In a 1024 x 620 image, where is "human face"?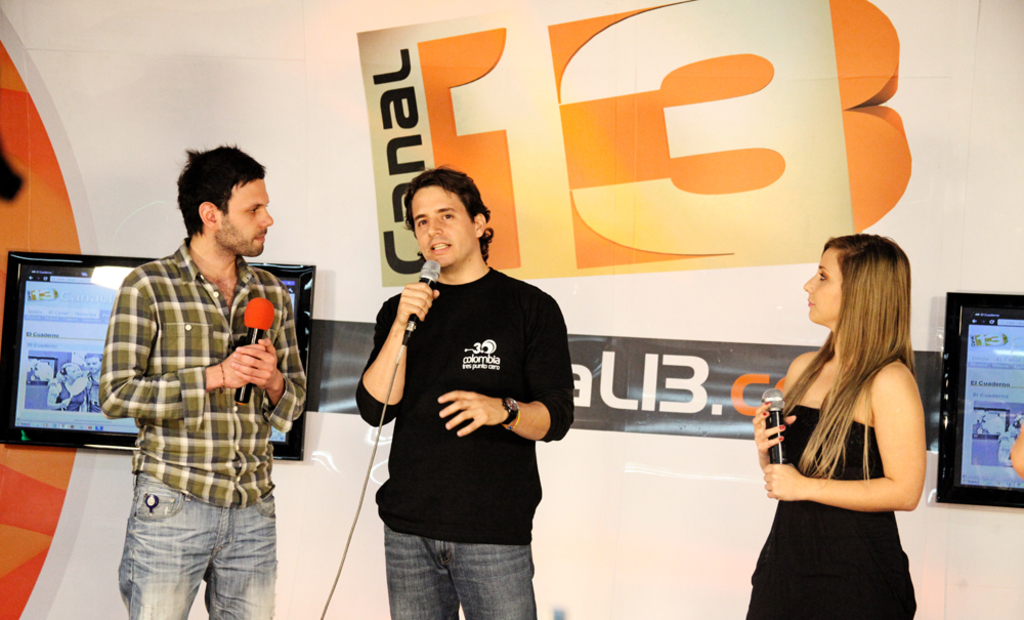
67 363 82 379.
